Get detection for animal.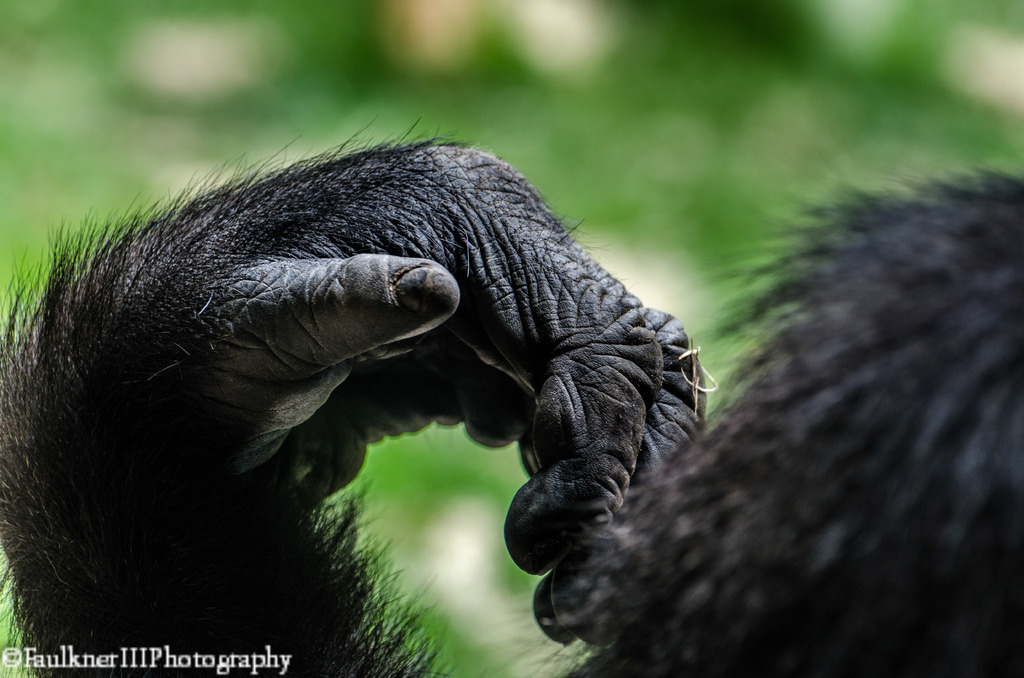
Detection: {"x1": 0, "y1": 113, "x2": 1023, "y2": 677}.
